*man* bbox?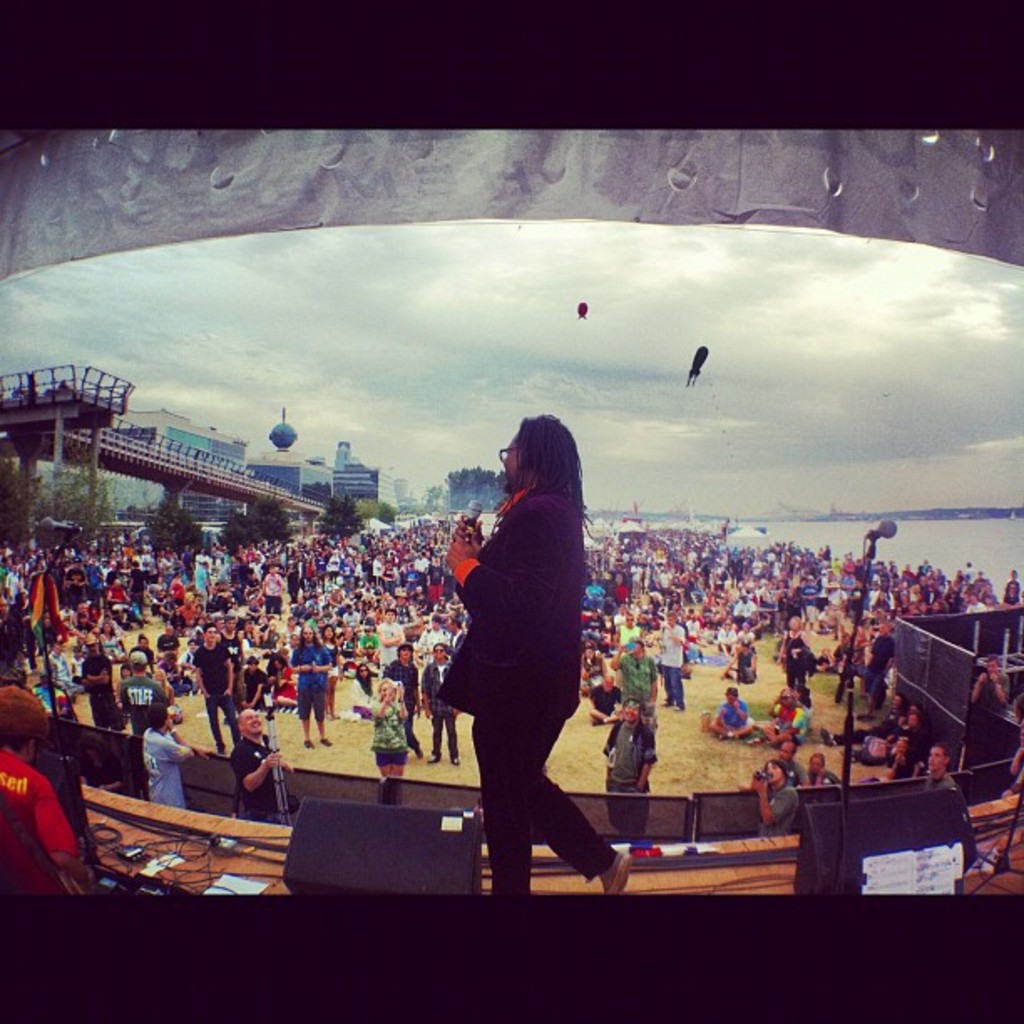
x1=602, y1=694, x2=656, y2=838
